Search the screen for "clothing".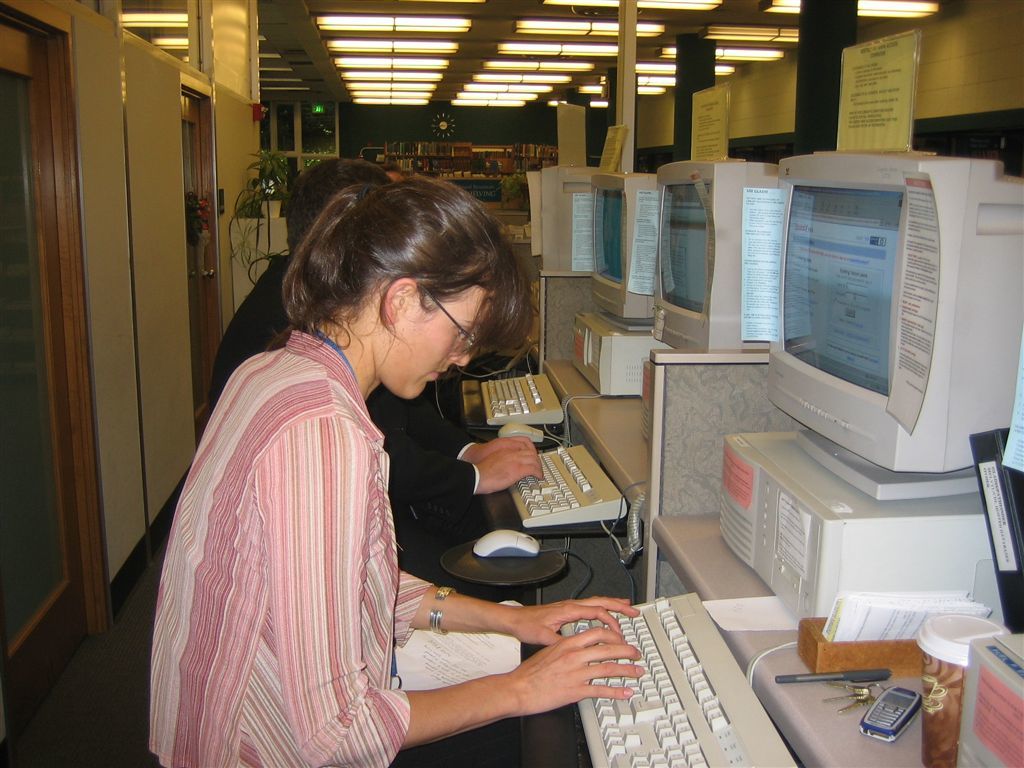
Found at [146,331,433,767].
